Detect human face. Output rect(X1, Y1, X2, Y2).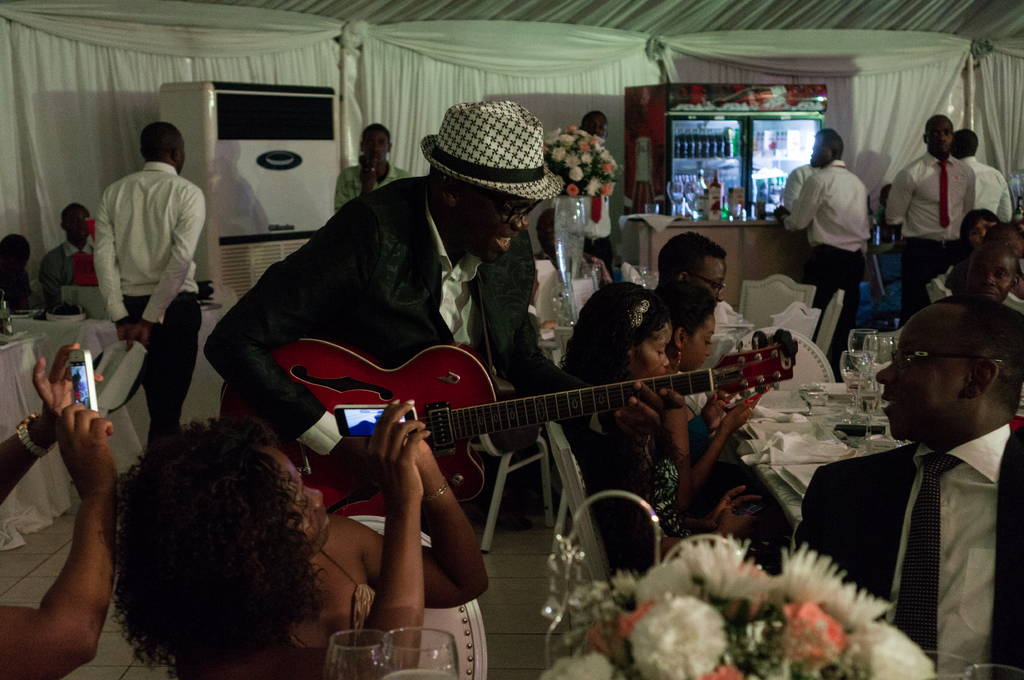
rect(696, 253, 723, 297).
